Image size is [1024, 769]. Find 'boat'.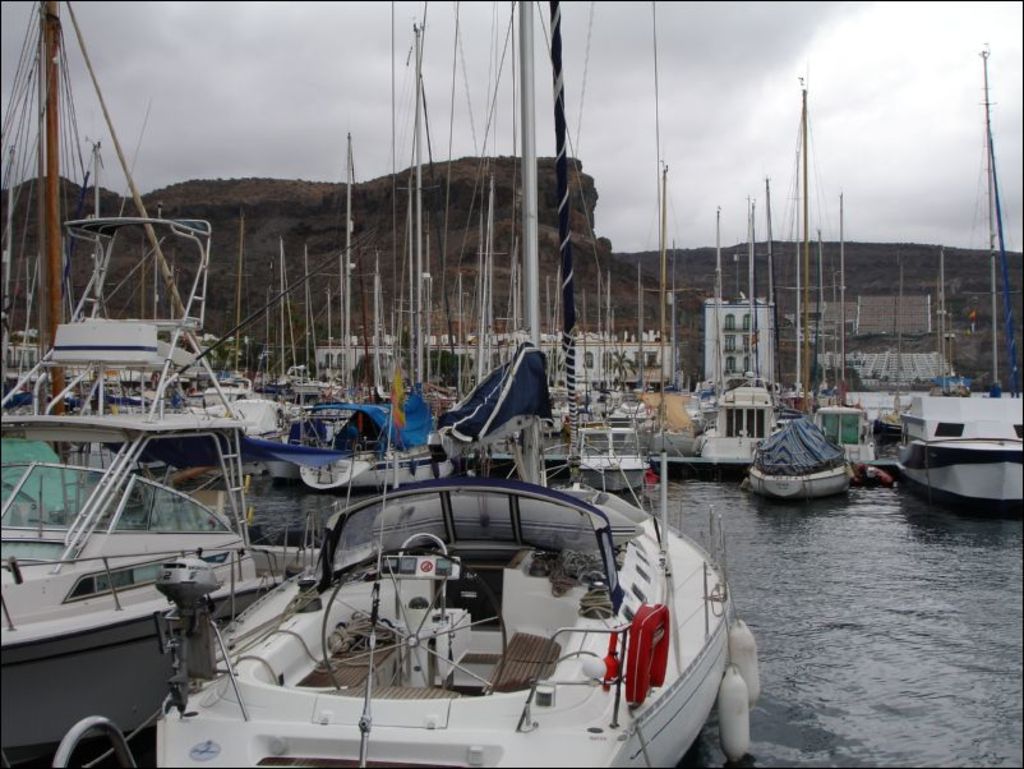
755:413:844:499.
